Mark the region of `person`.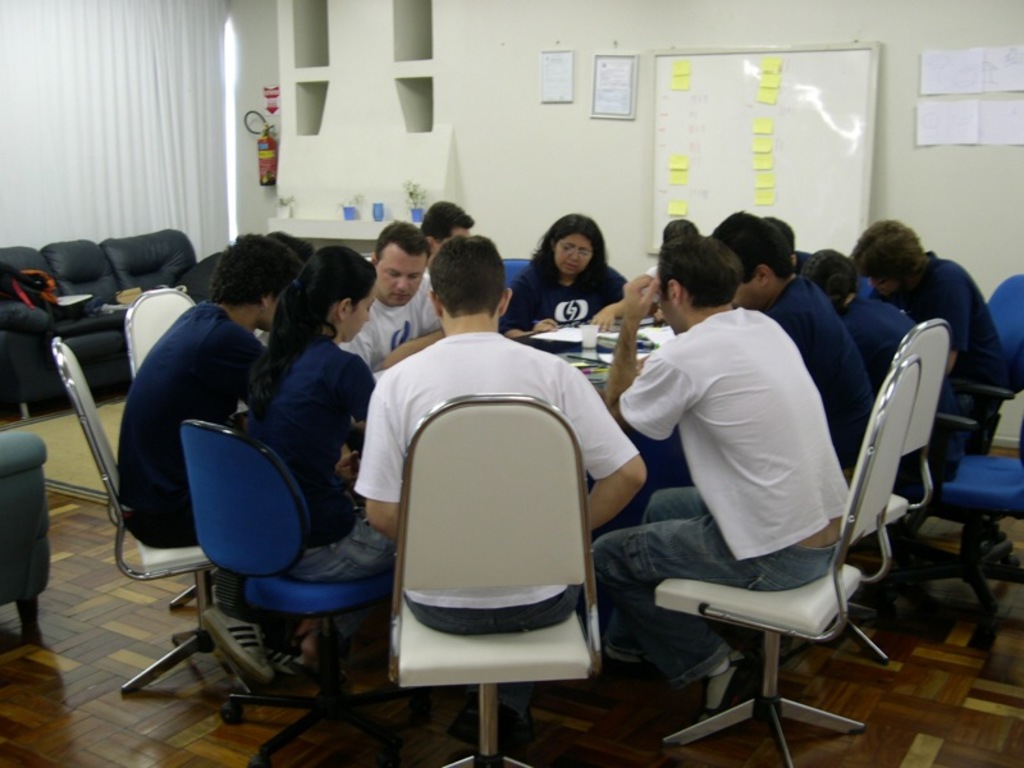
Region: crop(797, 239, 915, 396).
